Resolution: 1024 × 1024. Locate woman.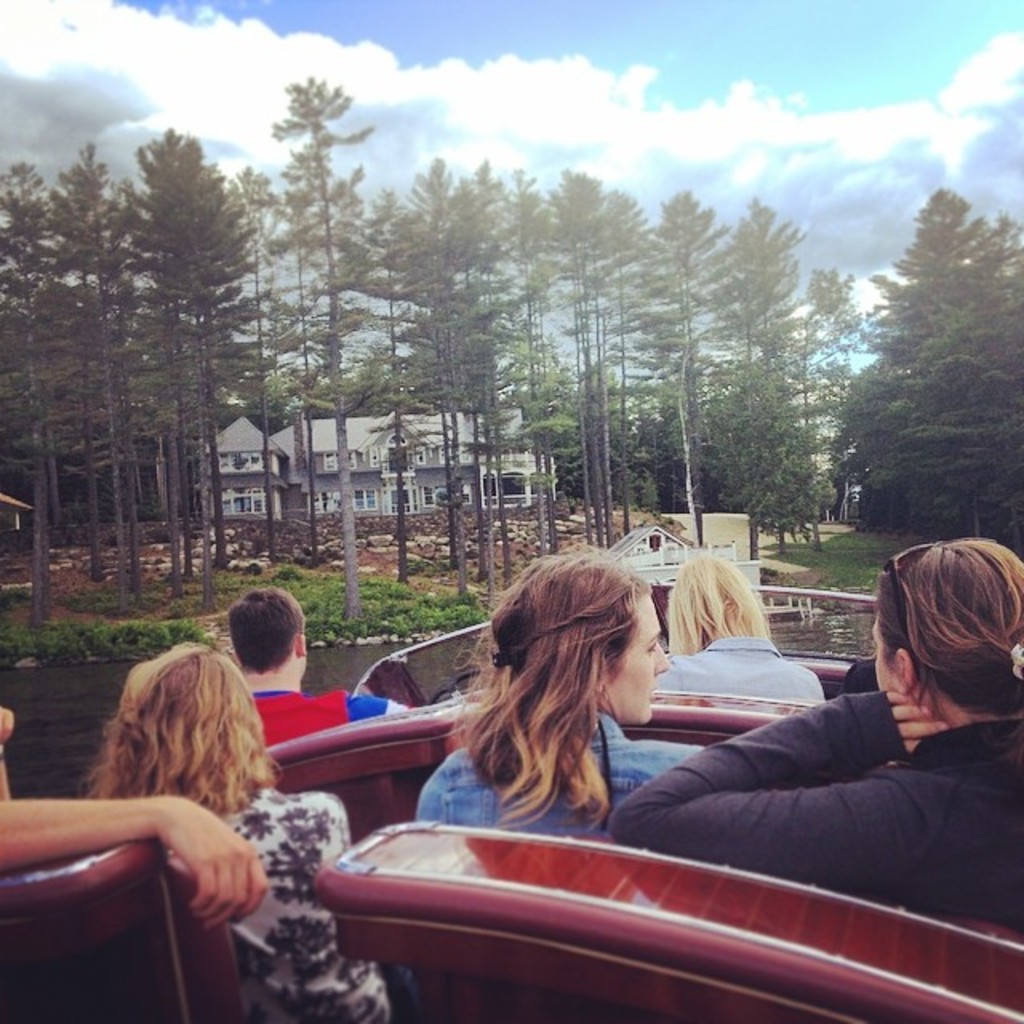
Rect(610, 539, 1022, 930).
